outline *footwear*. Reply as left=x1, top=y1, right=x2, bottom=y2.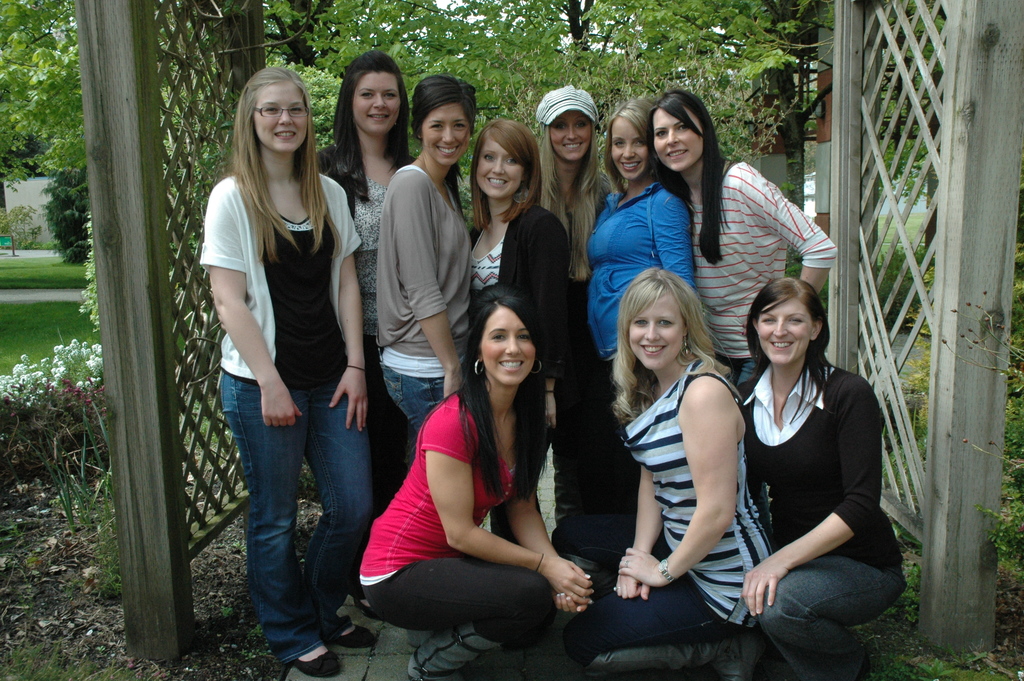
left=292, top=641, right=347, bottom=680.
